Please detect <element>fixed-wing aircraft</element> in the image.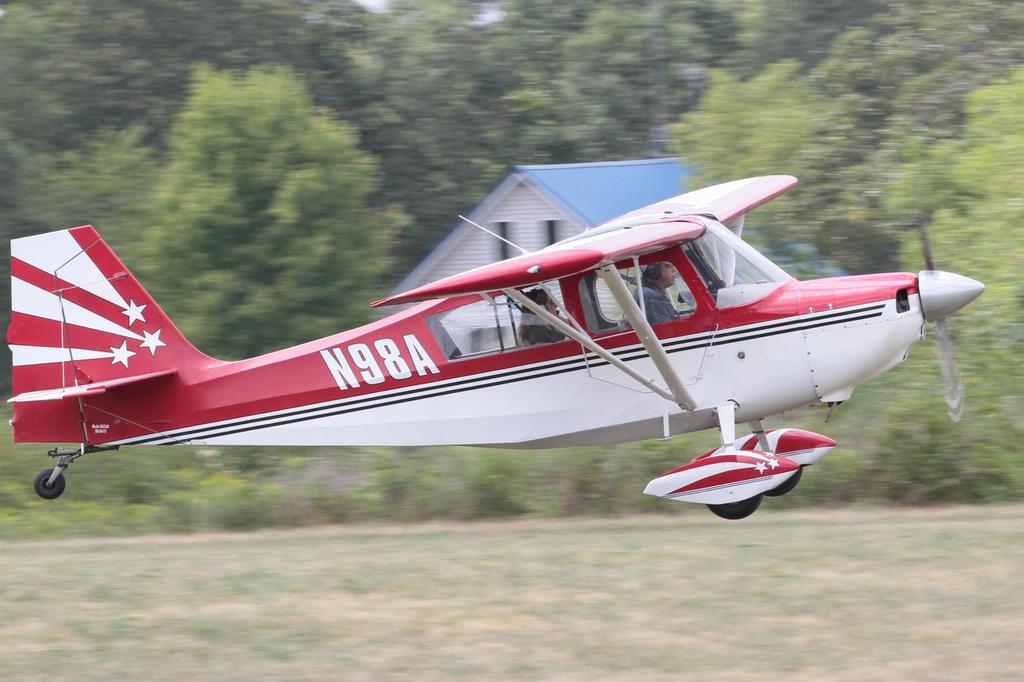
(4, 168, 989, 527).
